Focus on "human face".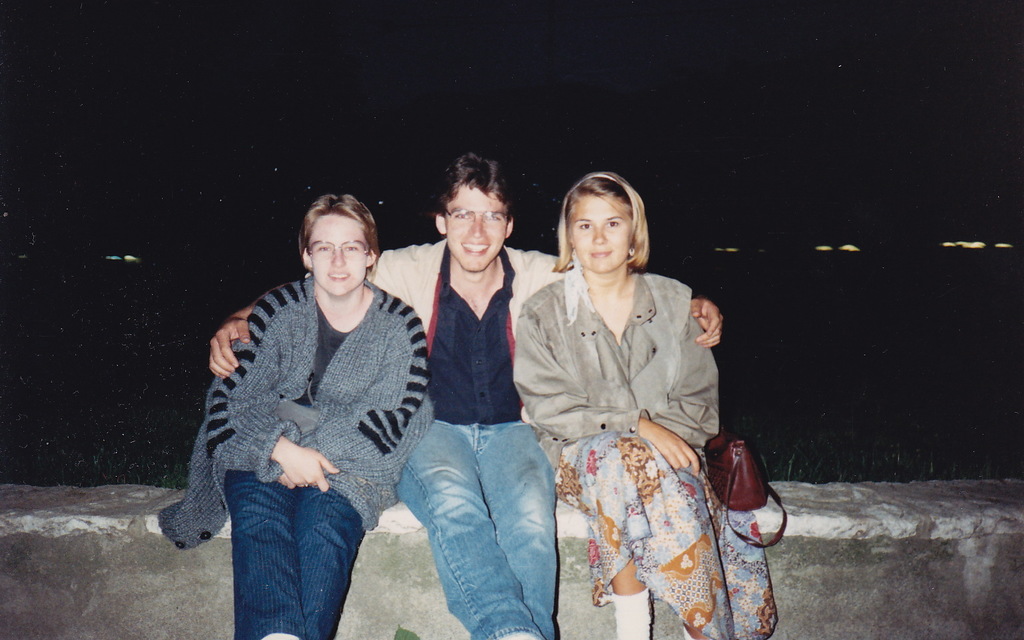
Focused at region(447, 185, 508, 270).
